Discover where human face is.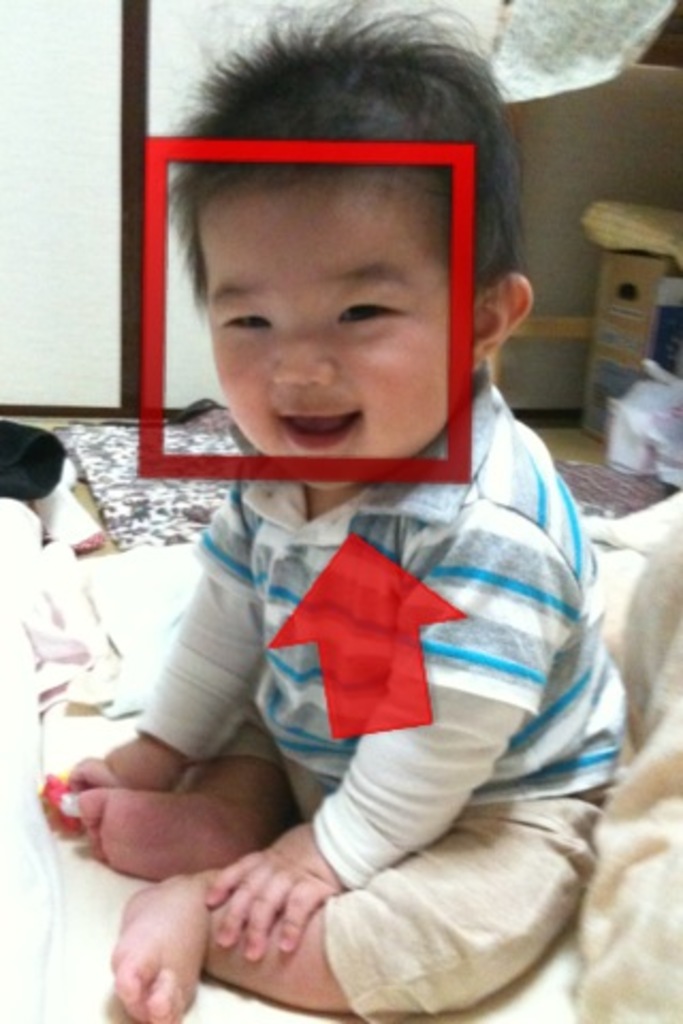
Discovered at bbox=(203, 179, 474, 493).
